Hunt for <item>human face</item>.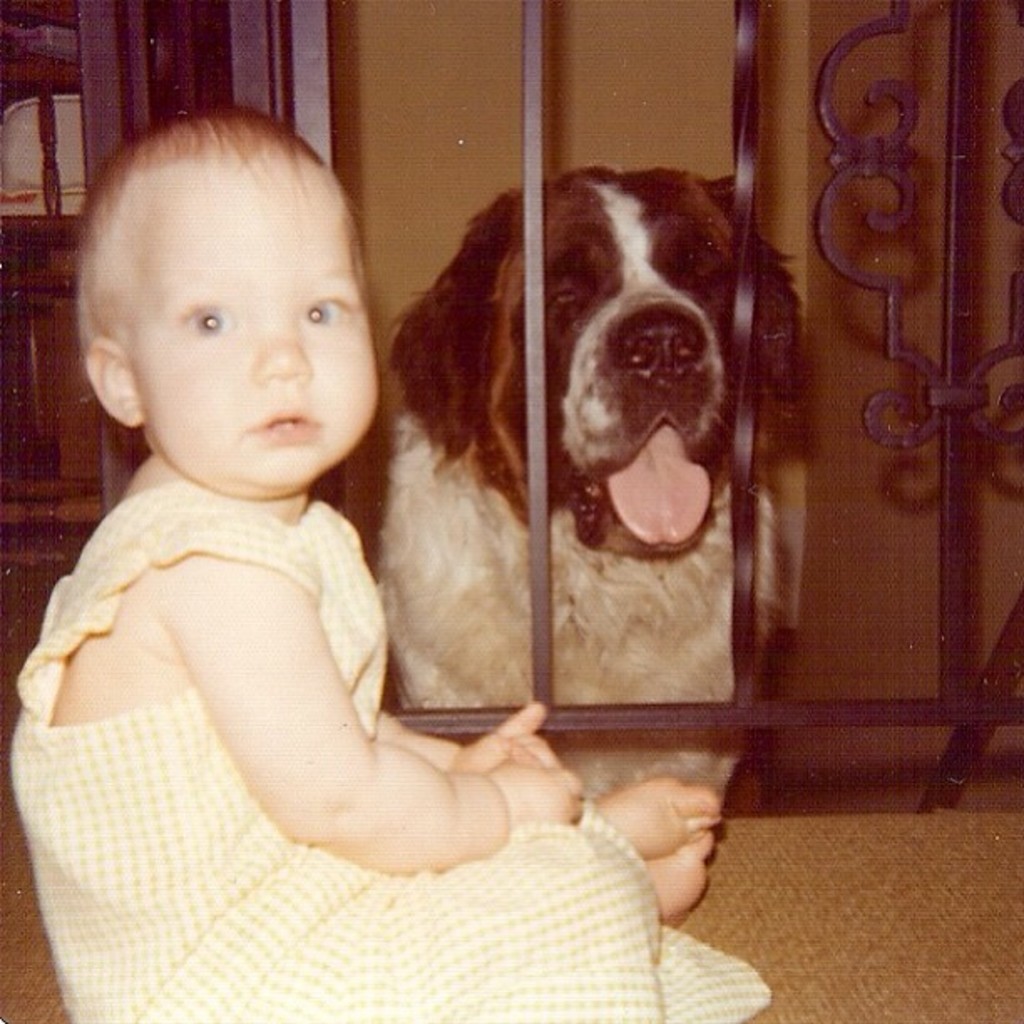
Hunted down at 136/156/376/497.
